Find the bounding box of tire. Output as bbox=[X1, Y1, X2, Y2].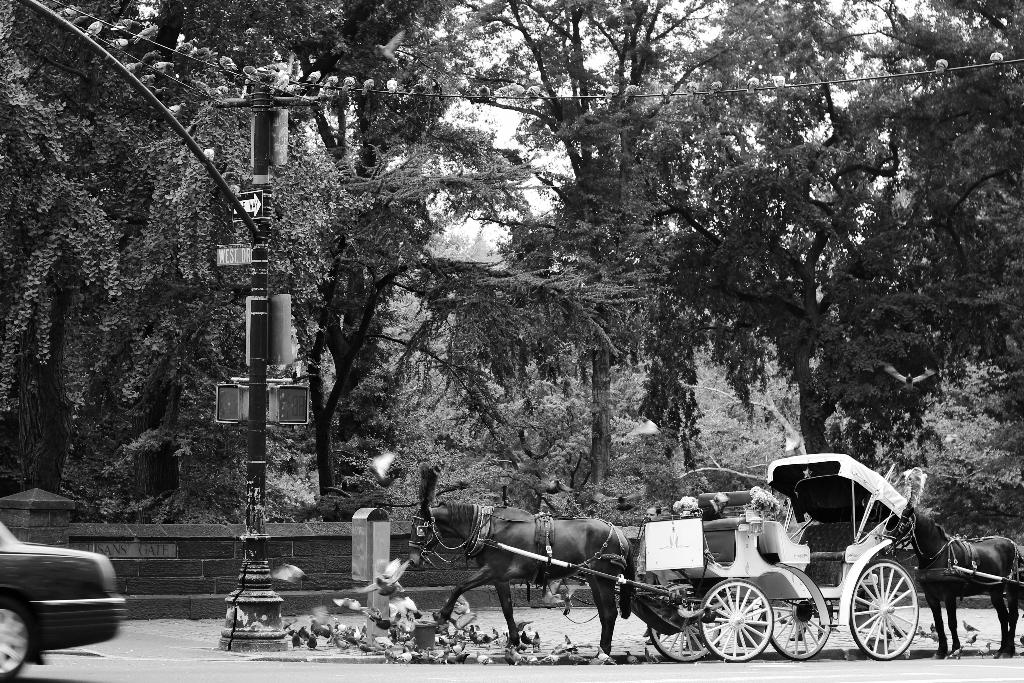
bbox=[845, 558, 921, 657].
